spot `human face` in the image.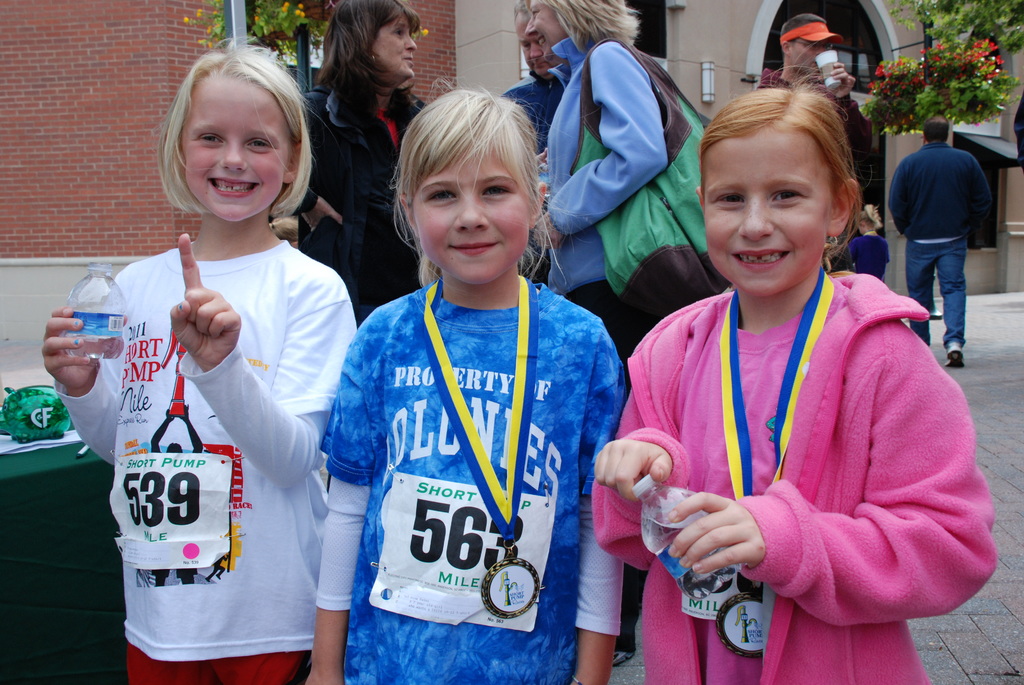
`human face` found at x1=526, y1=0, x2=570, y2=61.
